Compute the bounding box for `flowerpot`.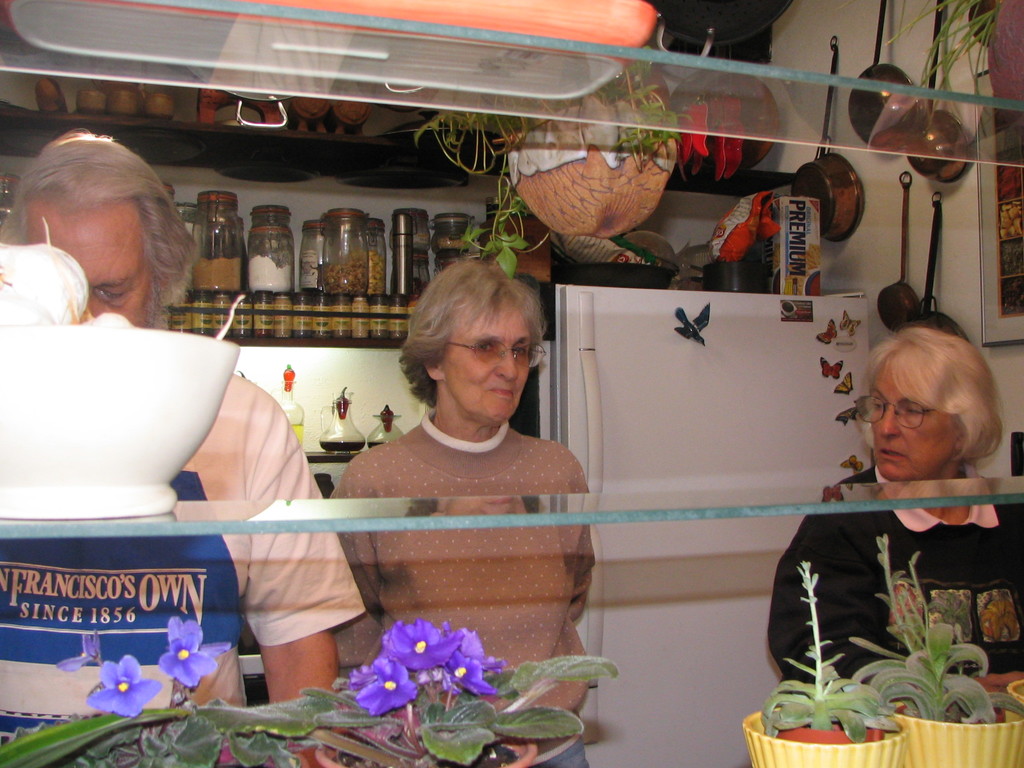
crop(740, 703, 906, 767).
